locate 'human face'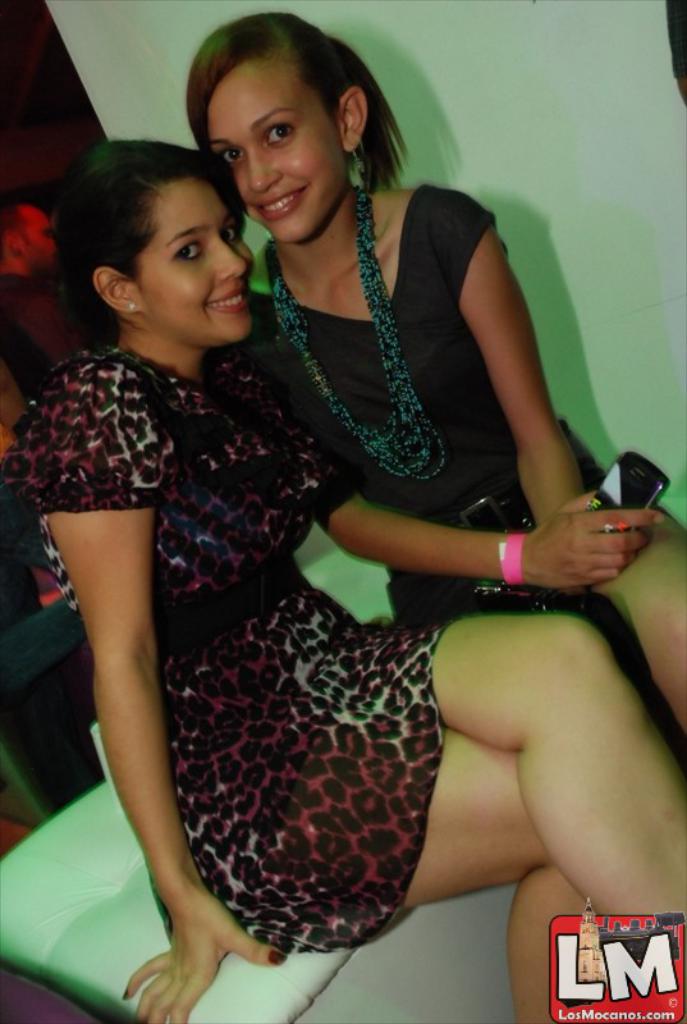
(x1=146, y1=179, x2=253, y2=352)
